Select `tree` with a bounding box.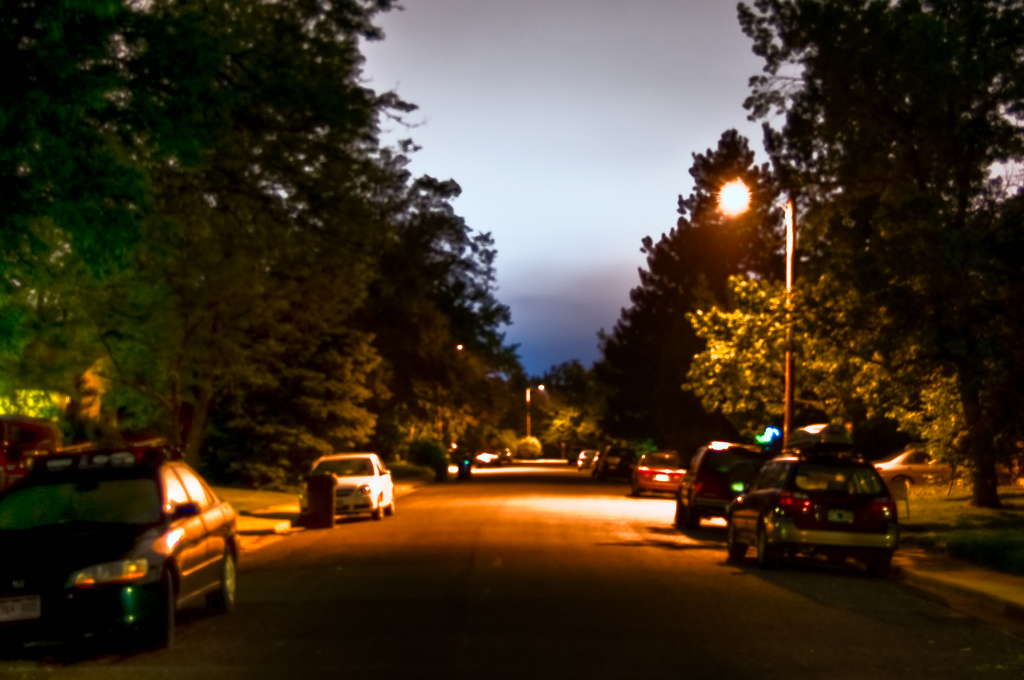
[406, 224, 525, 450].
